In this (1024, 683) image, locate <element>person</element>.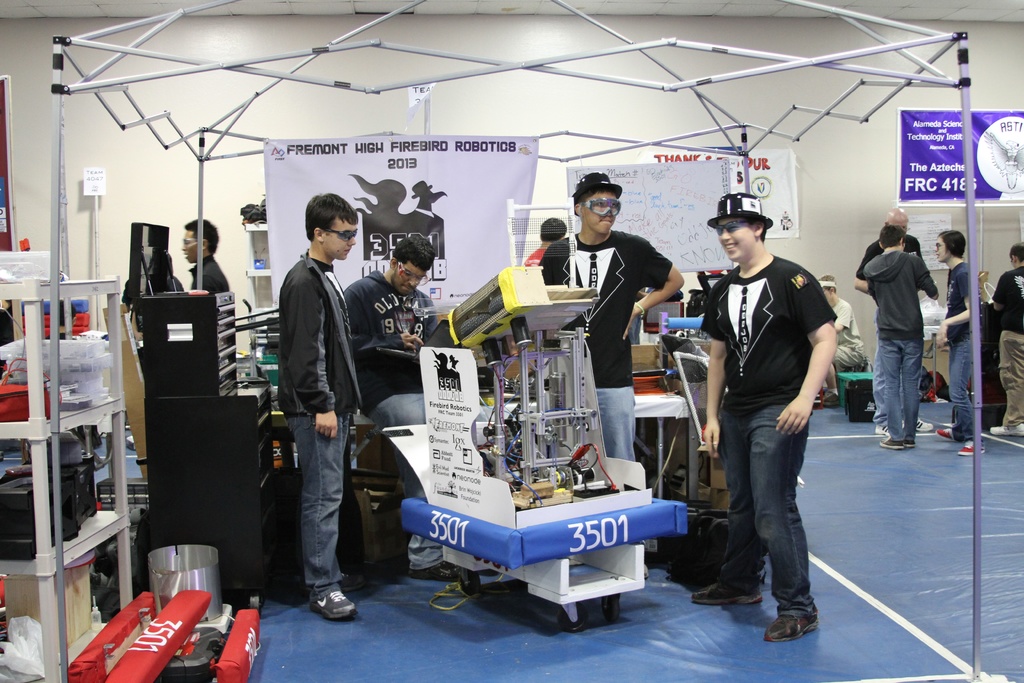
Bounding box: box=[182, 220, 227, 297].
